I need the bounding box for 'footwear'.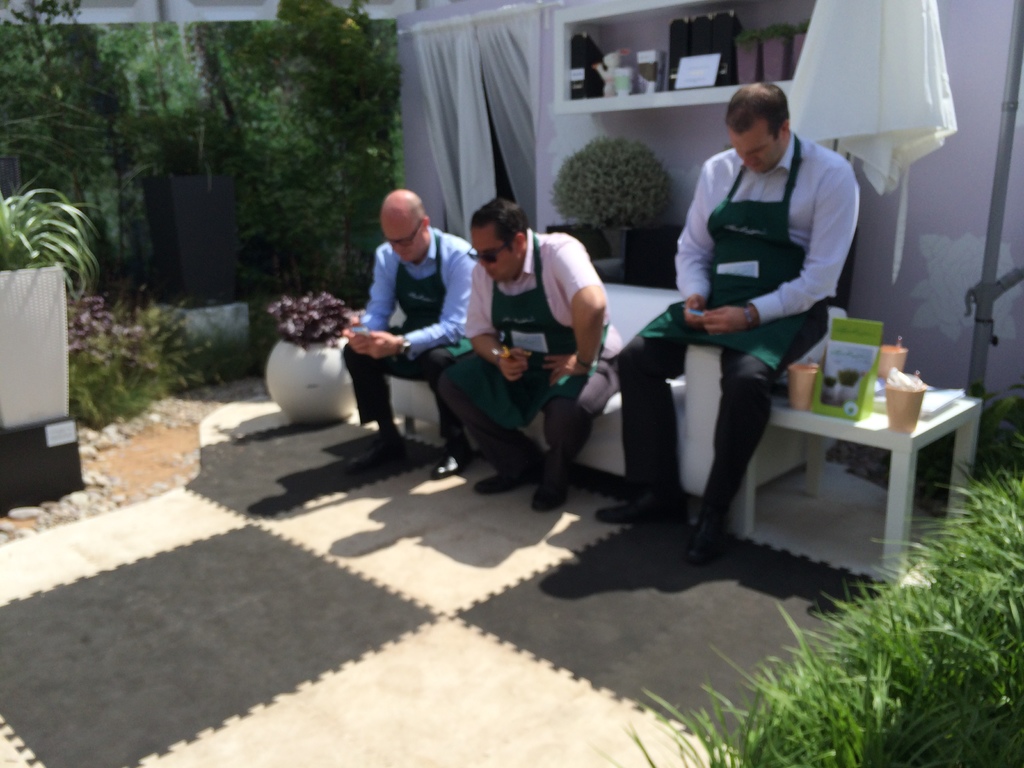
Here it is: x1=599 y1=500 x2=688 y2=521.
